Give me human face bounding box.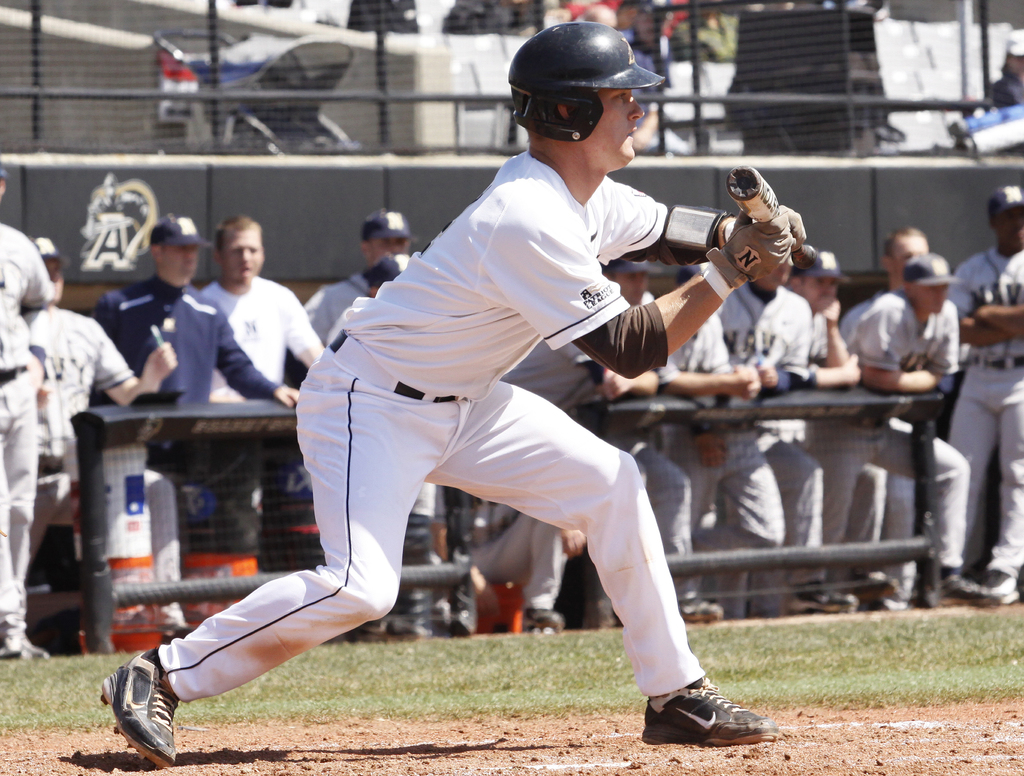
box=[609, 268, 649, 308].
